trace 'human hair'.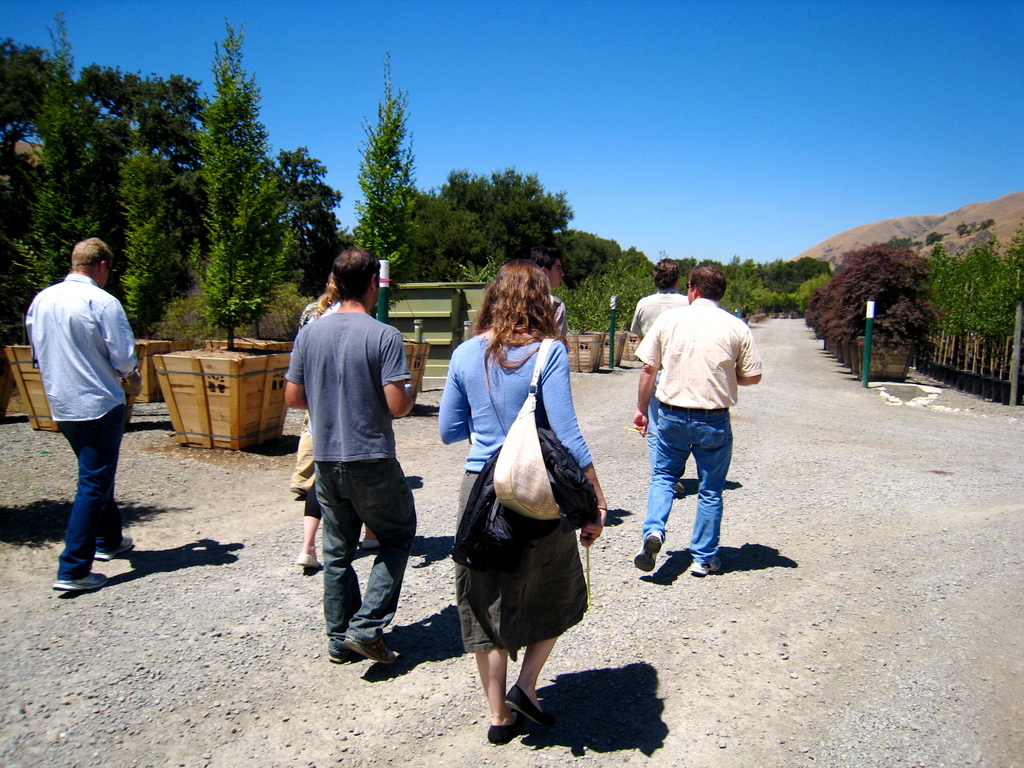
Traced to l=70, t=234, r=113, b=275.
